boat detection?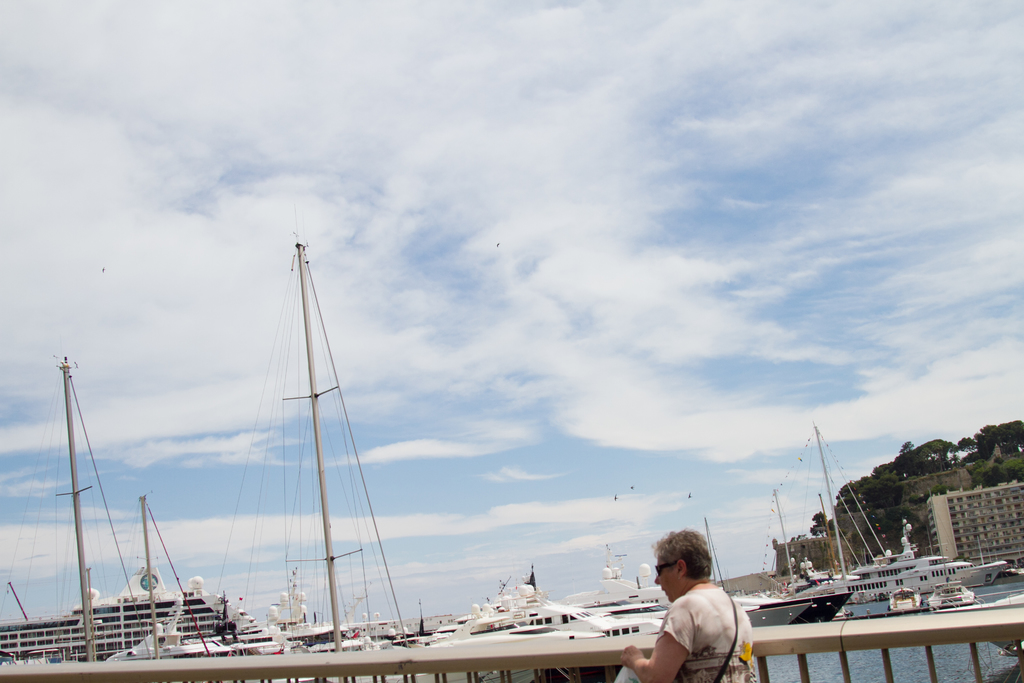
(0,577,154,661)
